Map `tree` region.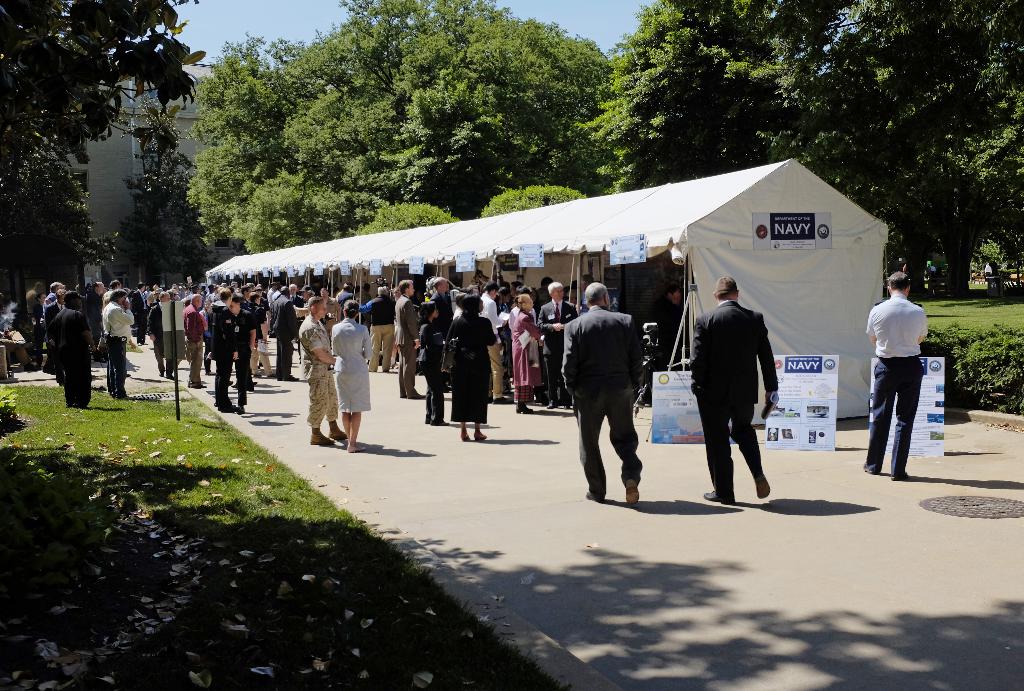
Mapped to <bbox>569, 0, 1023, 291</bbox>.
